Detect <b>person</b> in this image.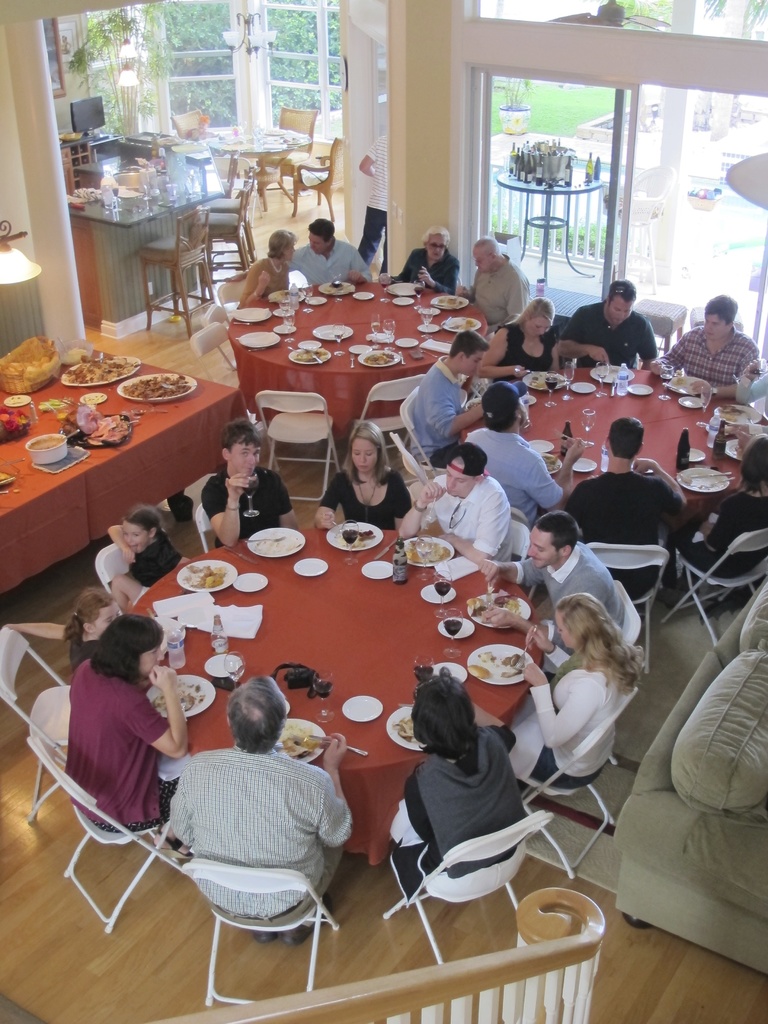
Detection: [394, 676, 547, 909].
